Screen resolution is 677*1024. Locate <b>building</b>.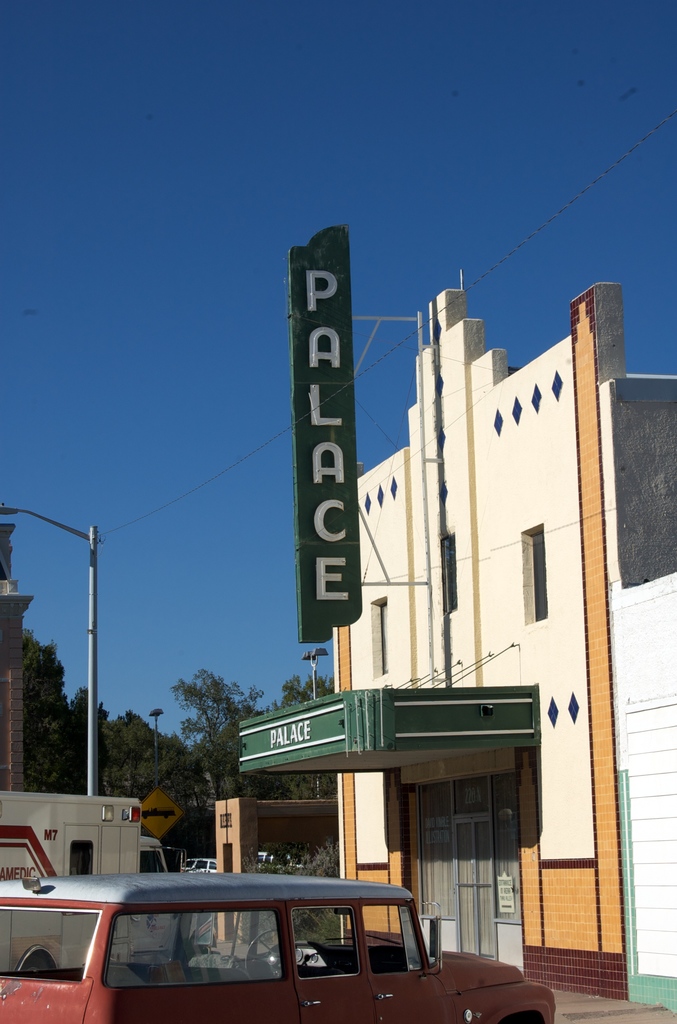
<region>600, 374, 676, 1014</region>.
